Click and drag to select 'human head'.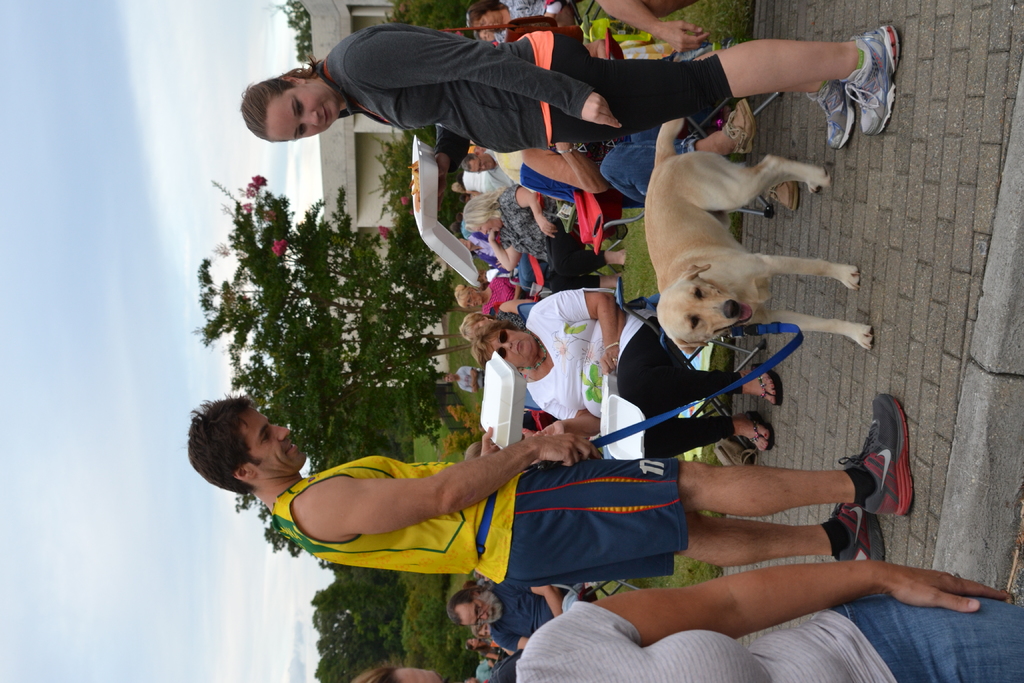
Selection: BBox(351, 663, 446, 682).
